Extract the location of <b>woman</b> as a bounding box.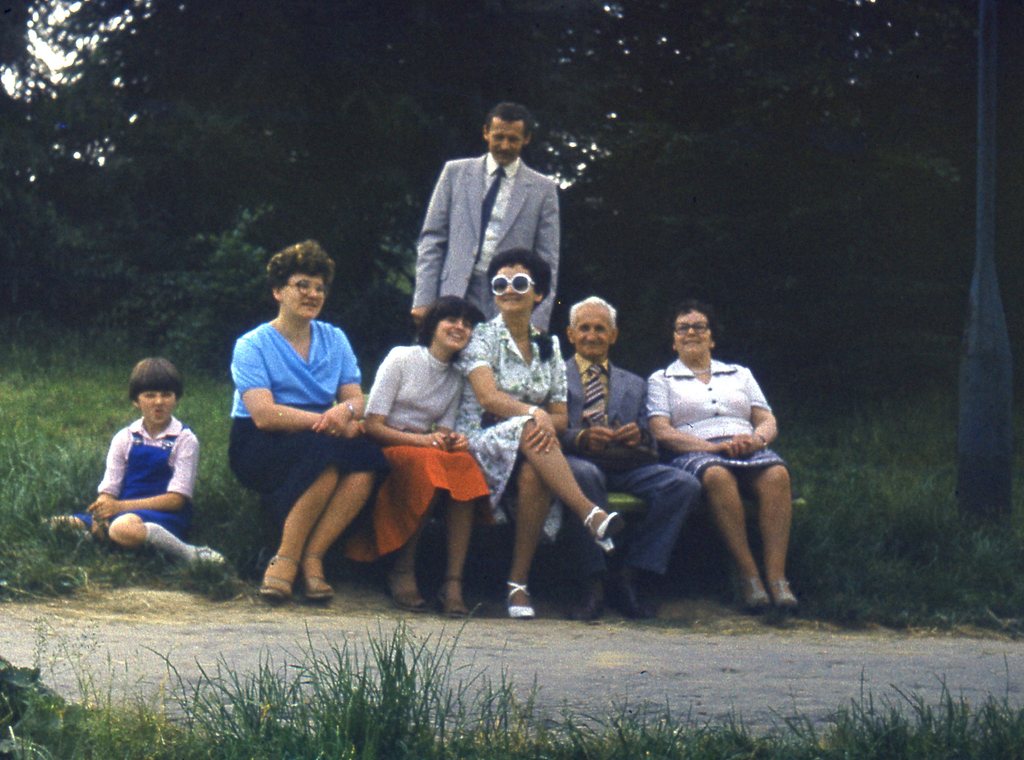
(223,241,391,605).
